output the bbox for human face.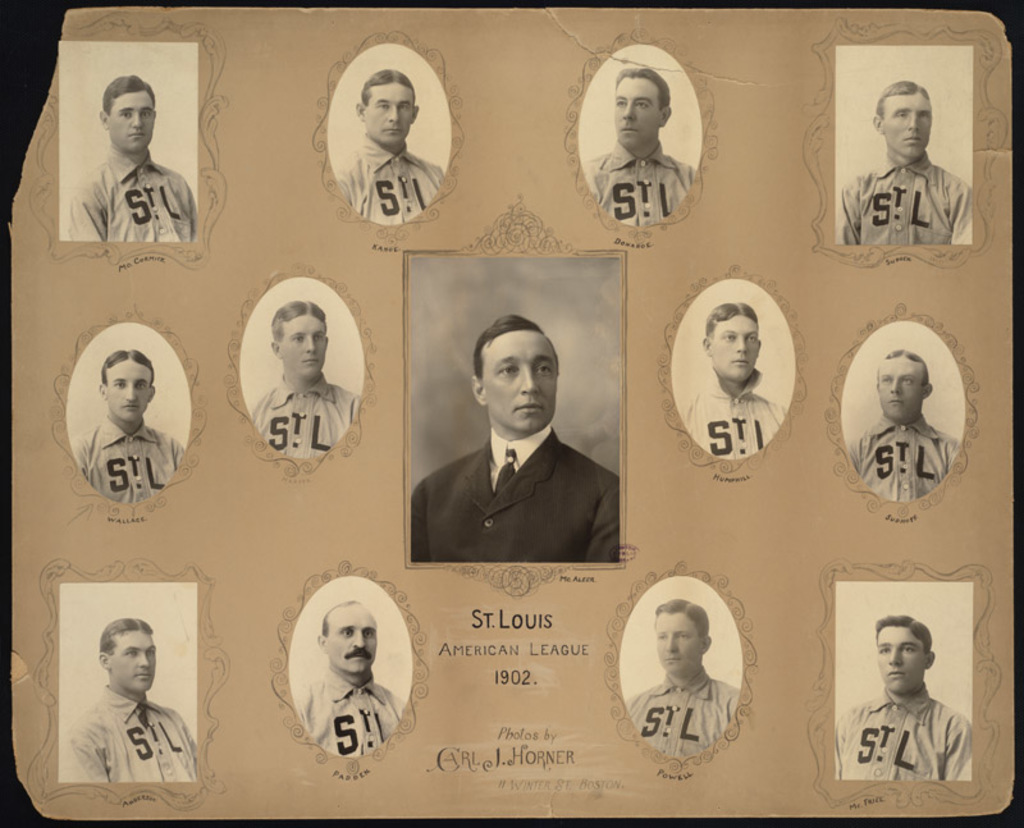
{"left": 878, "top": 630, "right": 928, "bottom": 694}.
